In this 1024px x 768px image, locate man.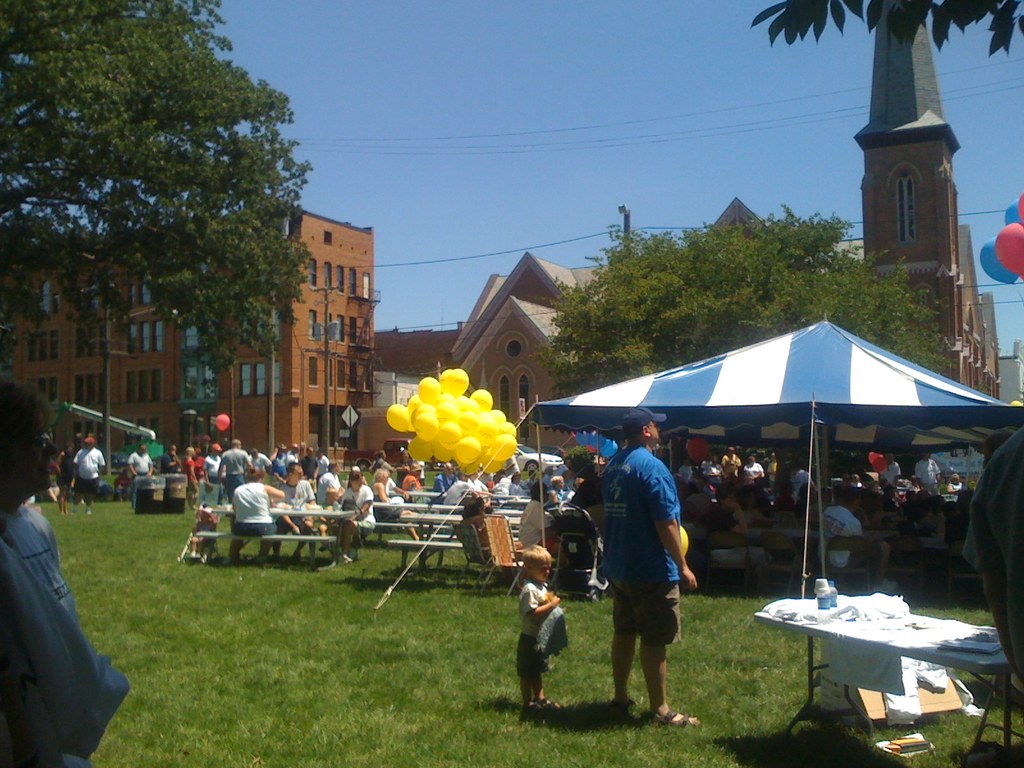
Bounding box: box(278, 437, 305, 477).
